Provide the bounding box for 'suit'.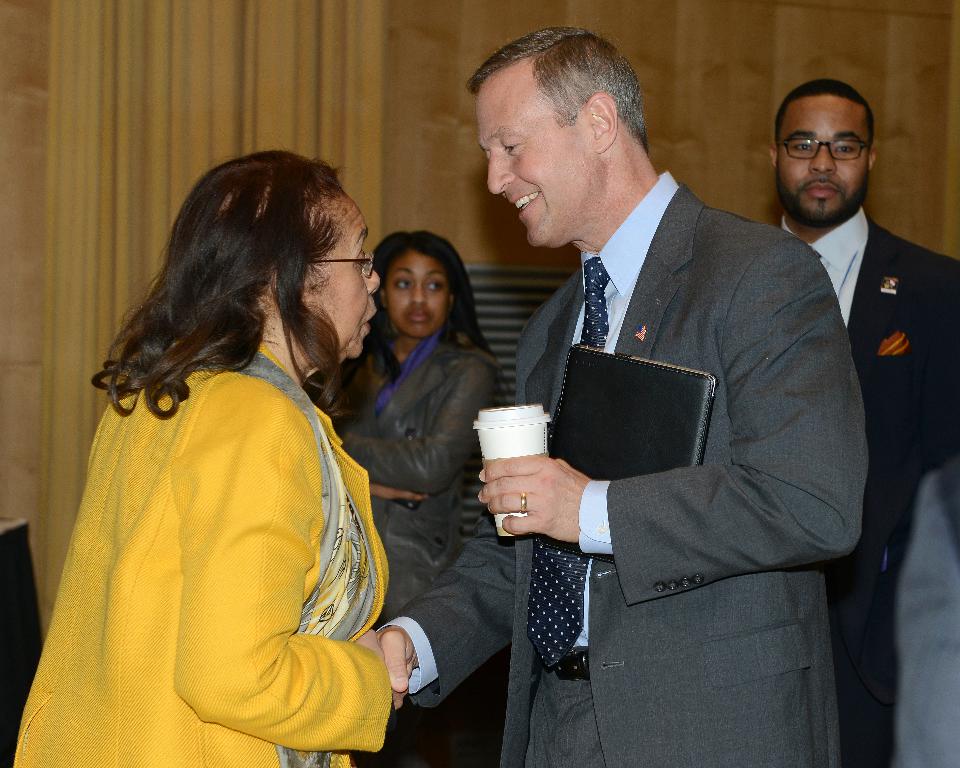
773:204:959:767.
